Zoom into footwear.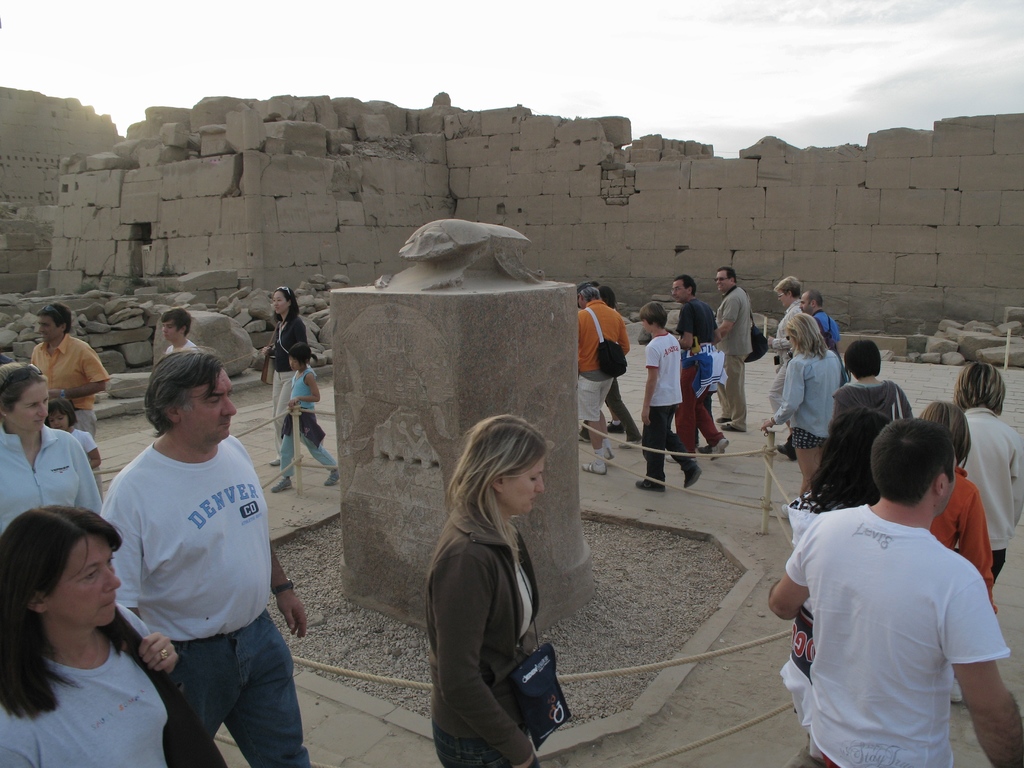
Zoom target: x1=578, y1=461, x2=605, y2=476.
